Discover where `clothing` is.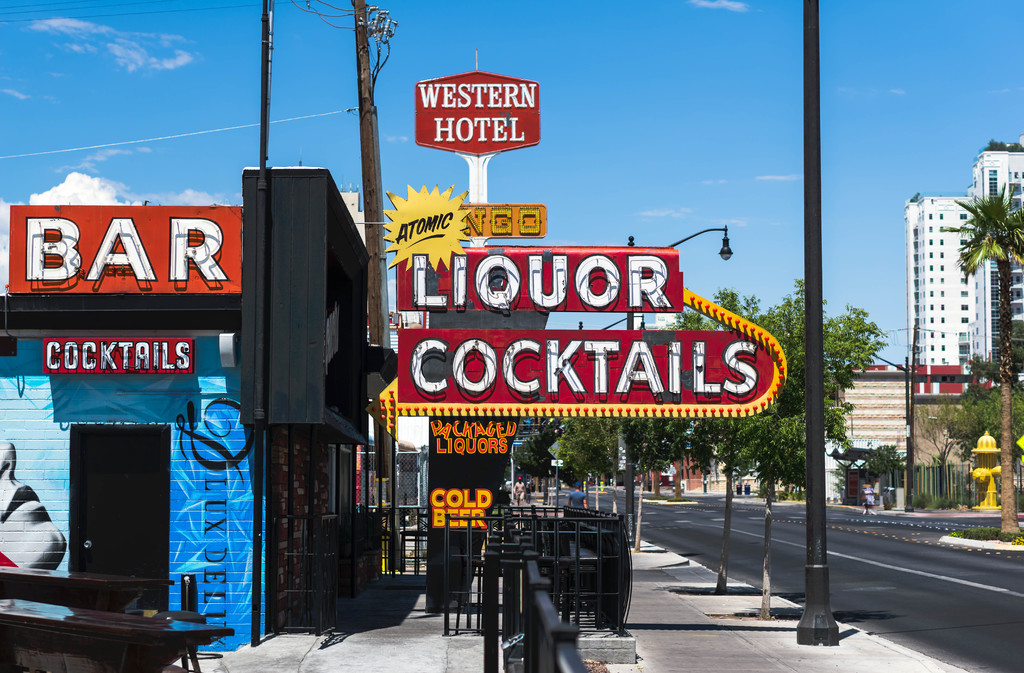
Discovered at detection(526, 485, 531, 499).
